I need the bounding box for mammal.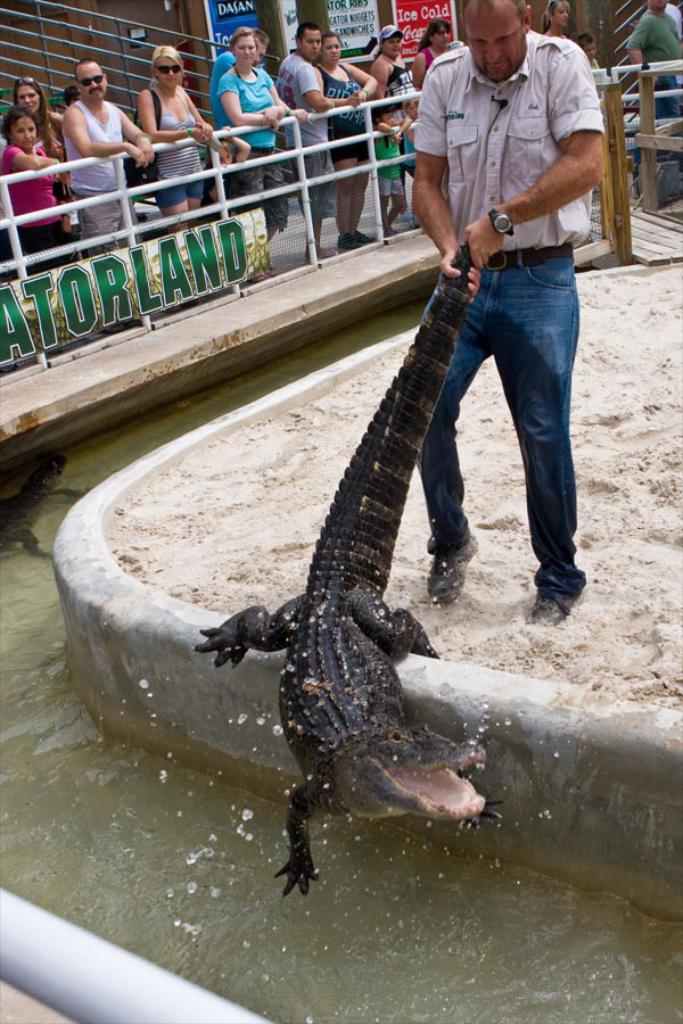
Here it is: [x1=660, y1=0, x2=682, y2=35].
